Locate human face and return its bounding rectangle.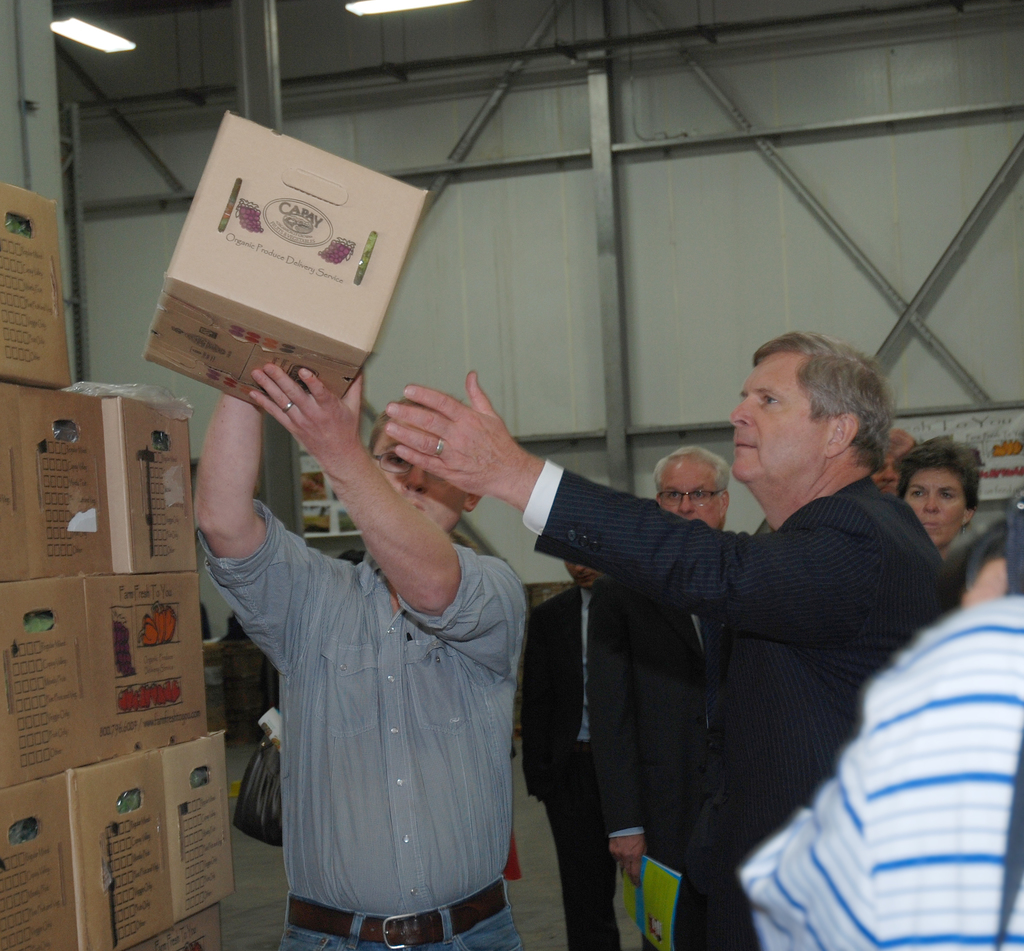
l=873, t=441, r=904, b=495.
